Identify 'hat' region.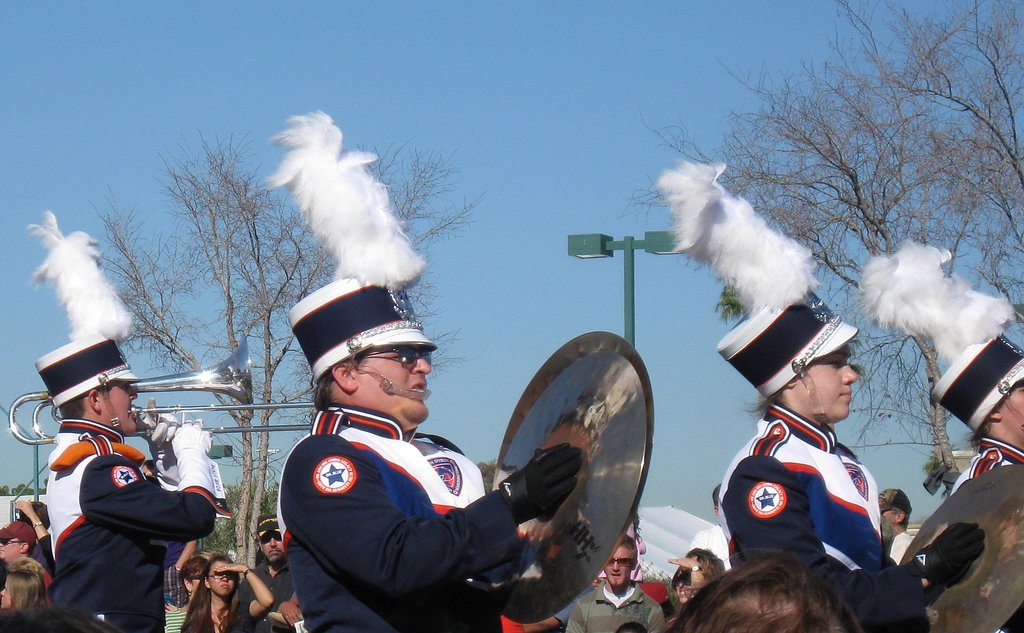
Region: [26,206,141,434].
